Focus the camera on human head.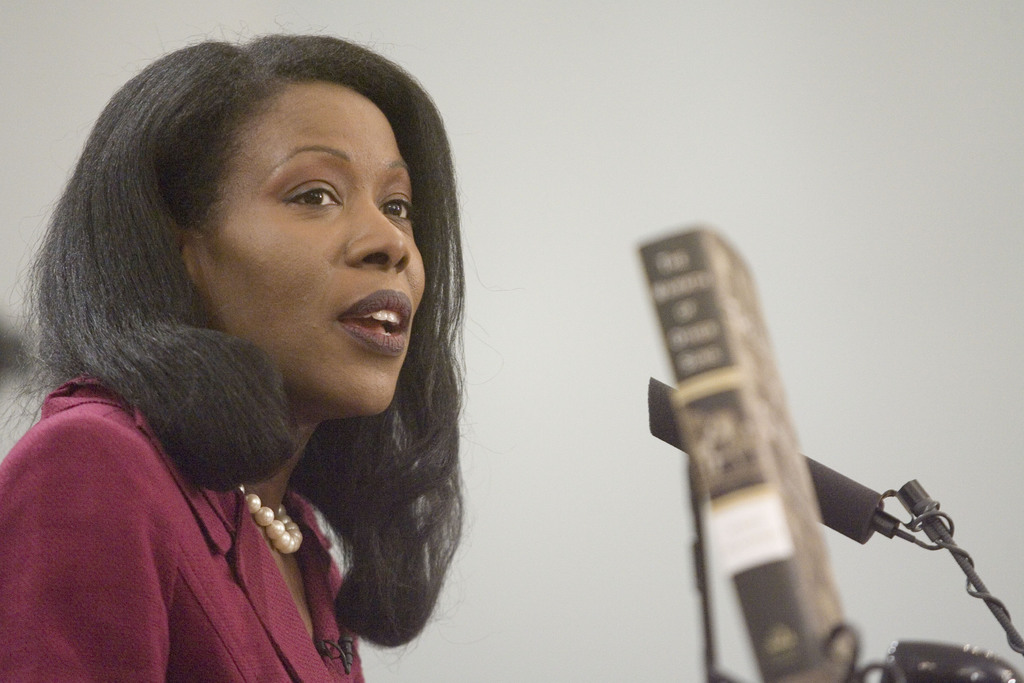
Focus region: bbox(108, 31, 436, 430).
